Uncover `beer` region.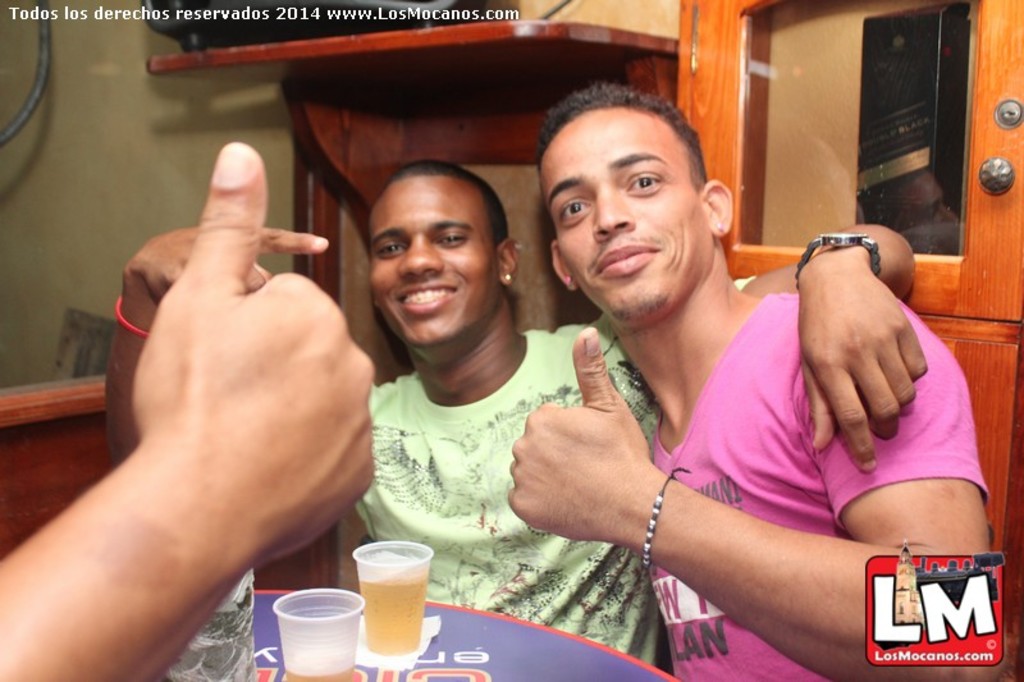
Uncovered: 289:650:355:681.
